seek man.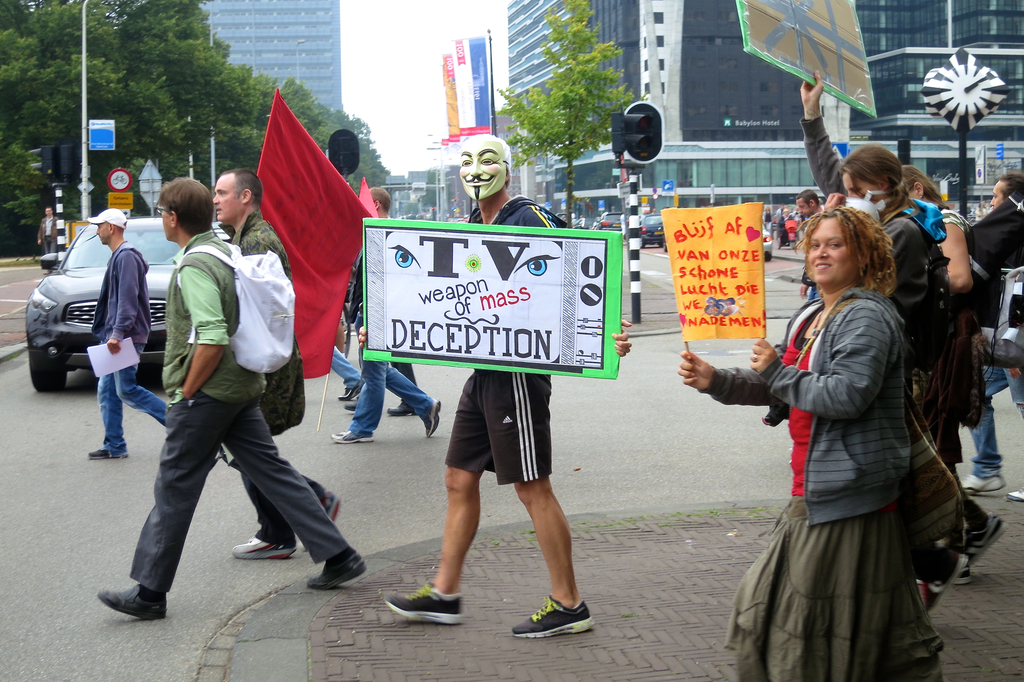
locate(76, 207, 180, 462).
